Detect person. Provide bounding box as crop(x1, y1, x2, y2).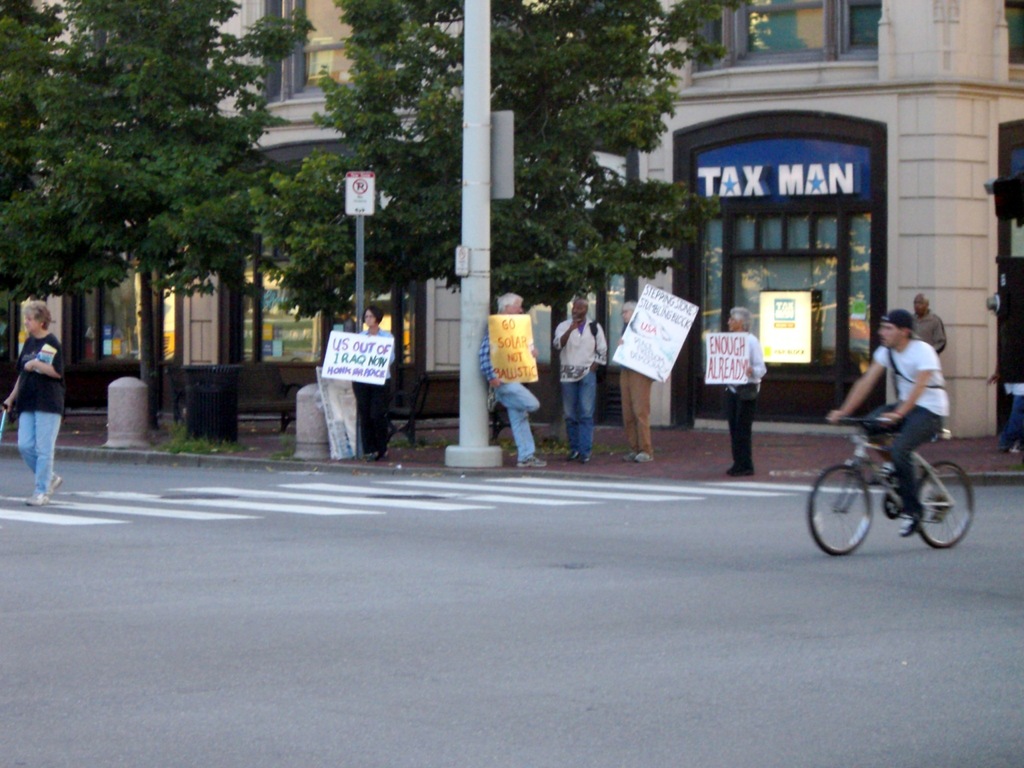
crop(8, 316, 58, 498).
